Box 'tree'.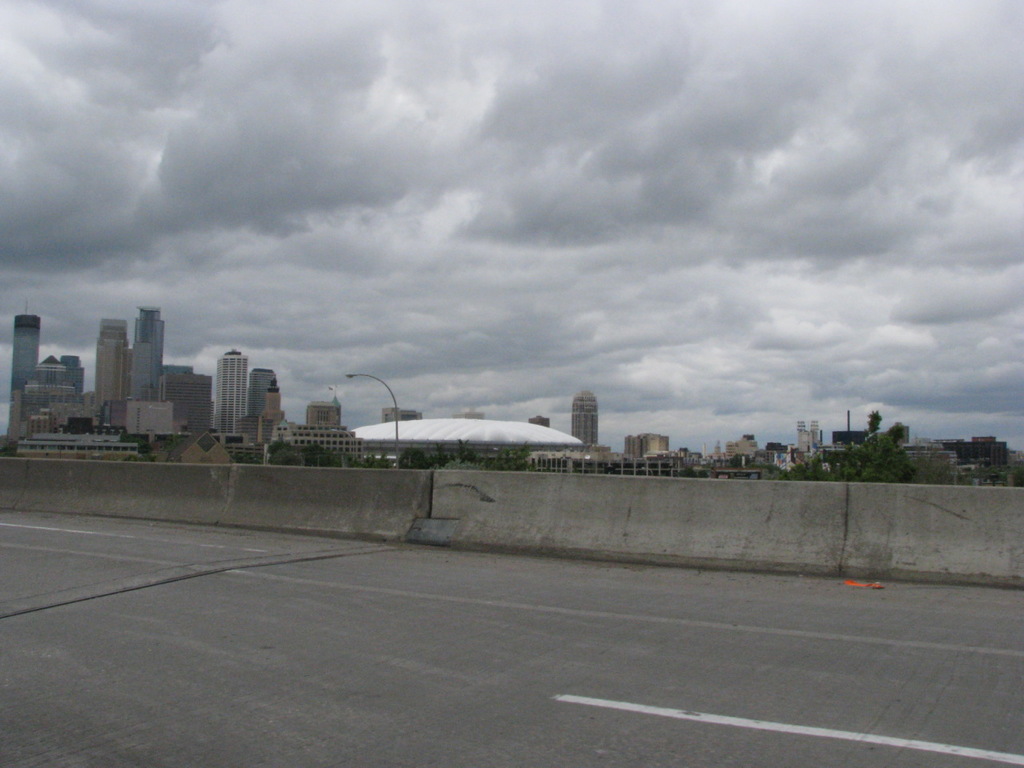
[x1=398, y1=450, x2=431, y2=470].
